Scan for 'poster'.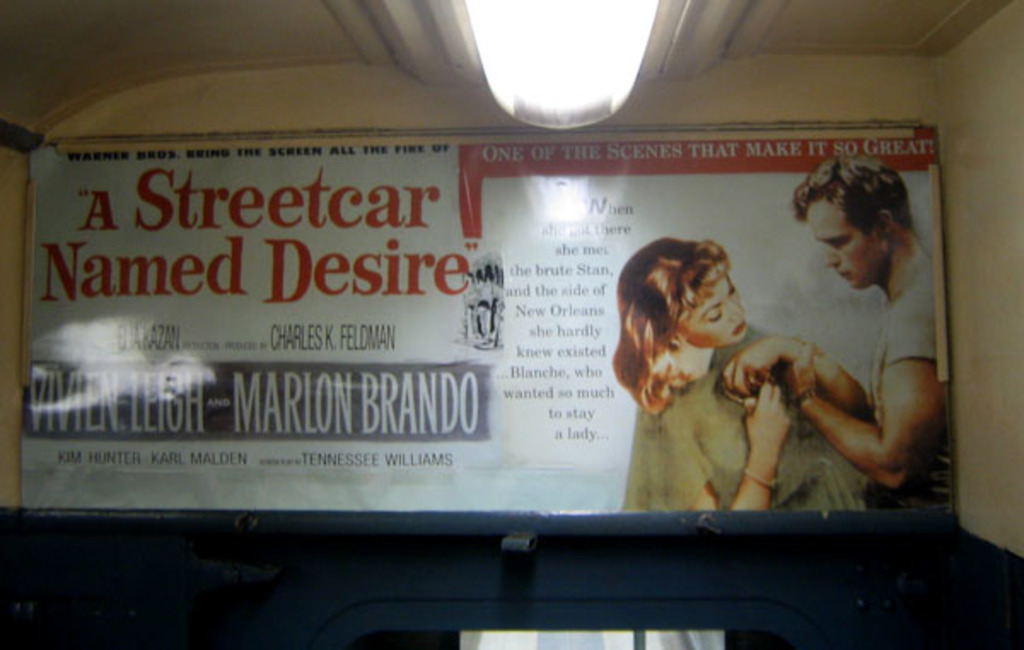
Scan result: x1=20 y1=128 x2=949 y2=510.
